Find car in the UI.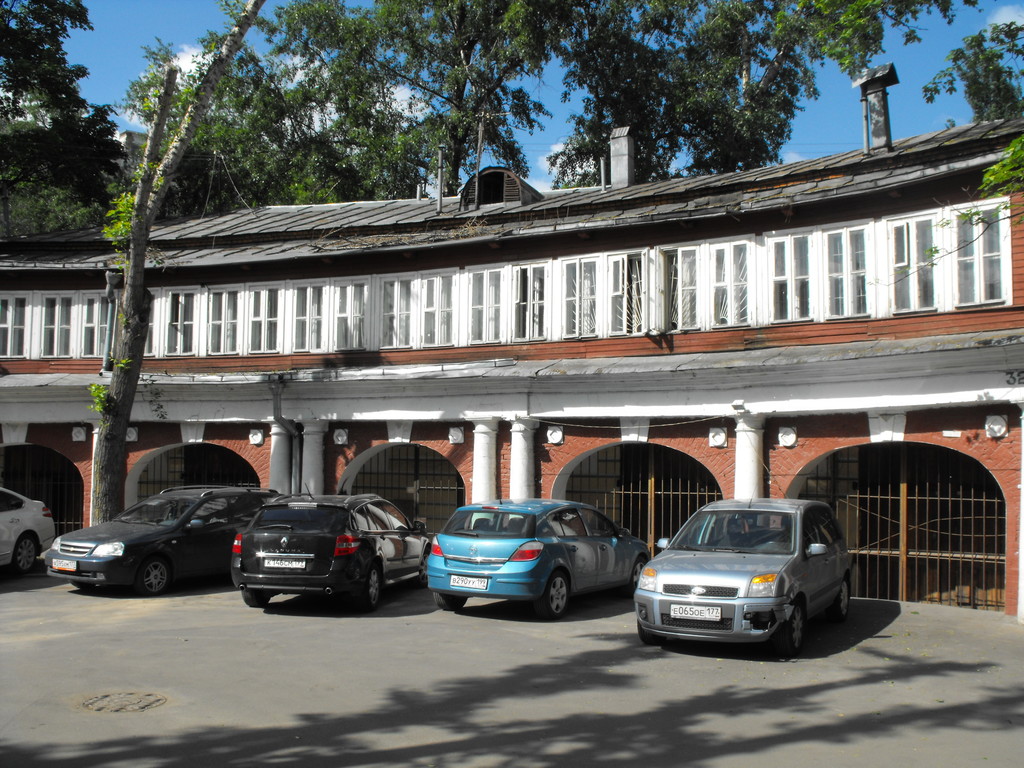
UI element at locate(230, 484, 431, 614).
